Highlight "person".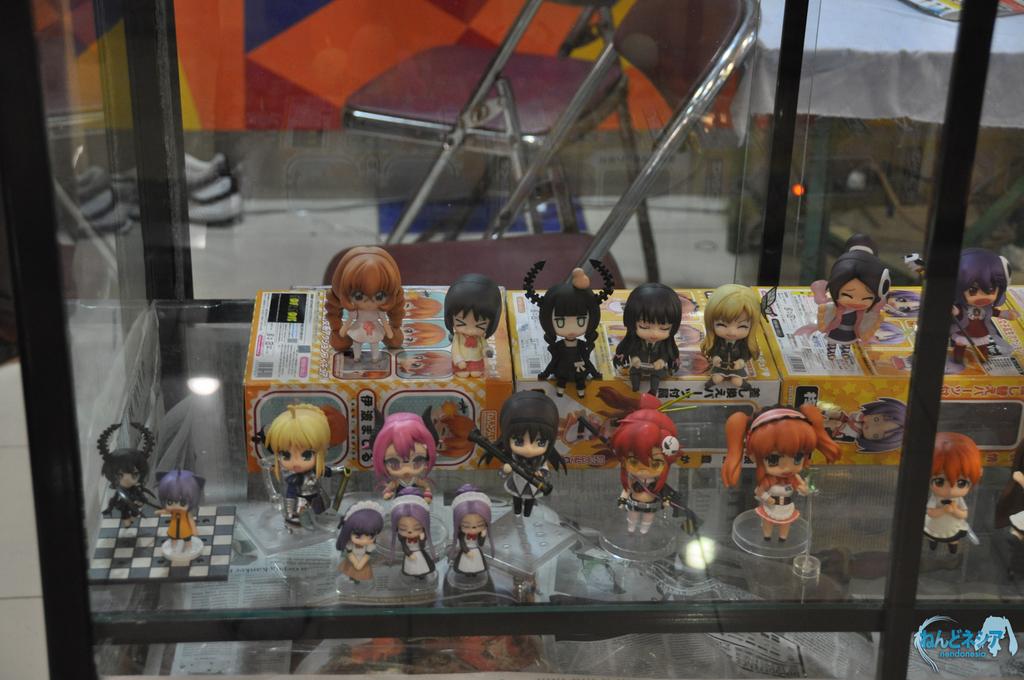
Highlighted region: [left=443, top=272, right=497, bottom=381].
